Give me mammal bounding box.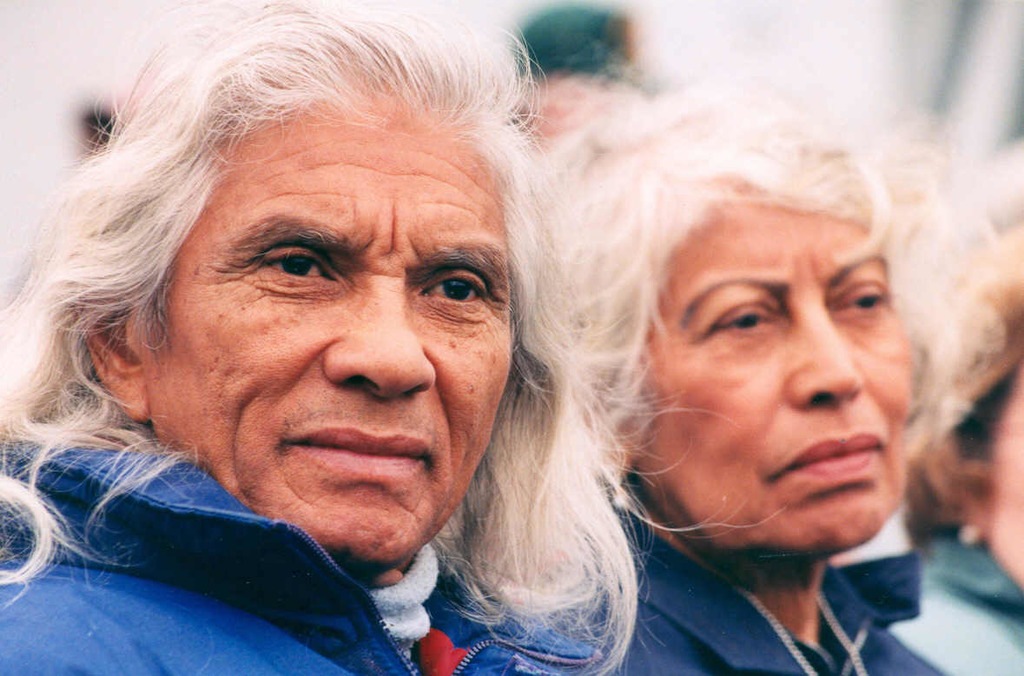
rect(514, 59, 949, 675).
